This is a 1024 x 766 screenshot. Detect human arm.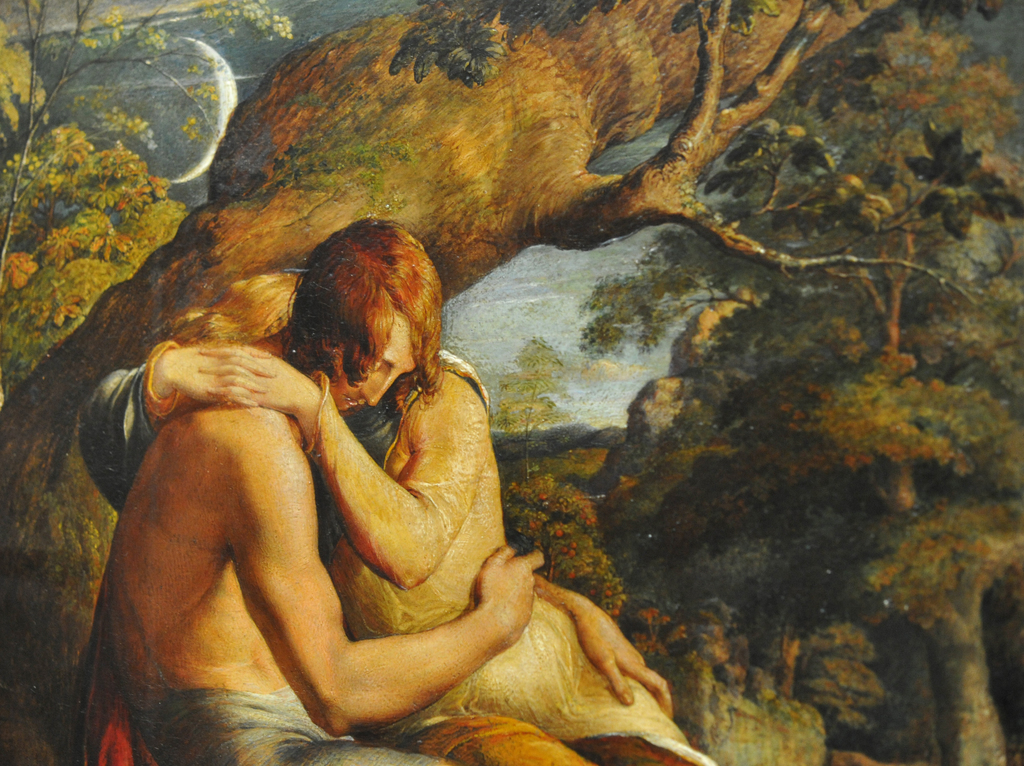
76, 334, 282, 507.
